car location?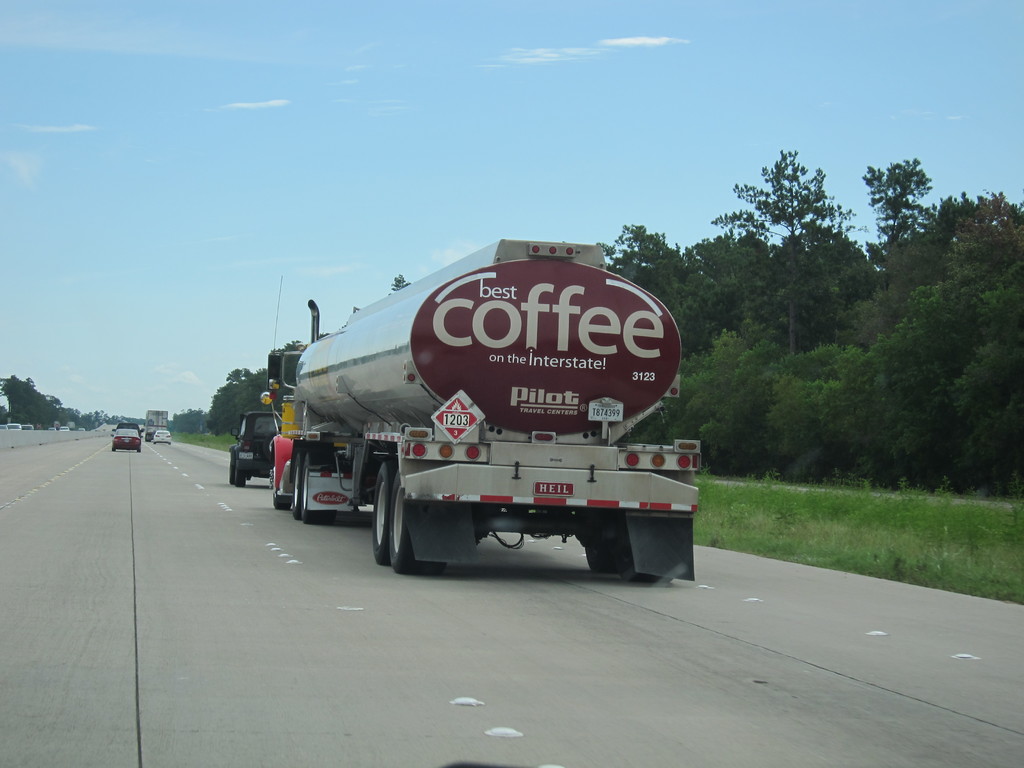
[x1=227, y1=410, x2=291, y2=488]
